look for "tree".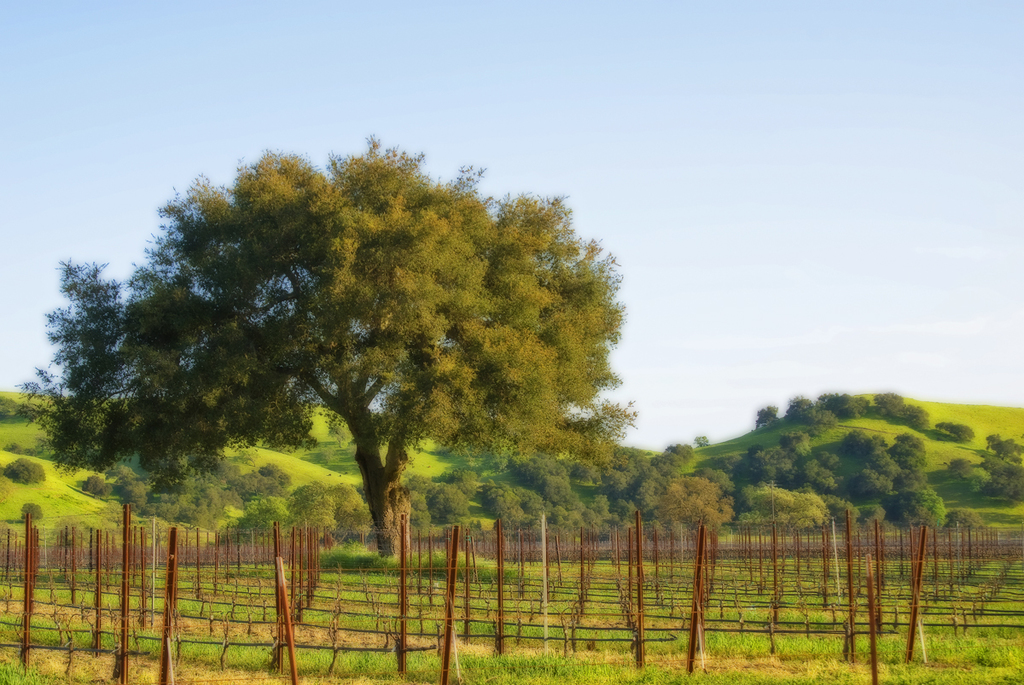
Found: [x1=908, y1=400, x2=934, y2=428].
